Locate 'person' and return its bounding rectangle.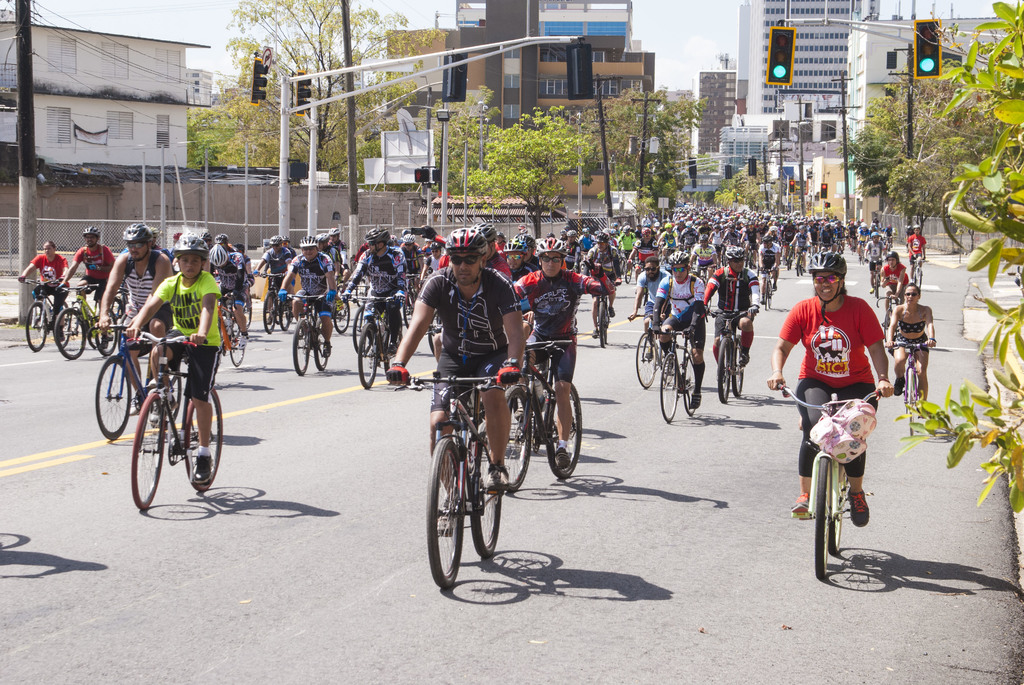
499/238/621/474.
